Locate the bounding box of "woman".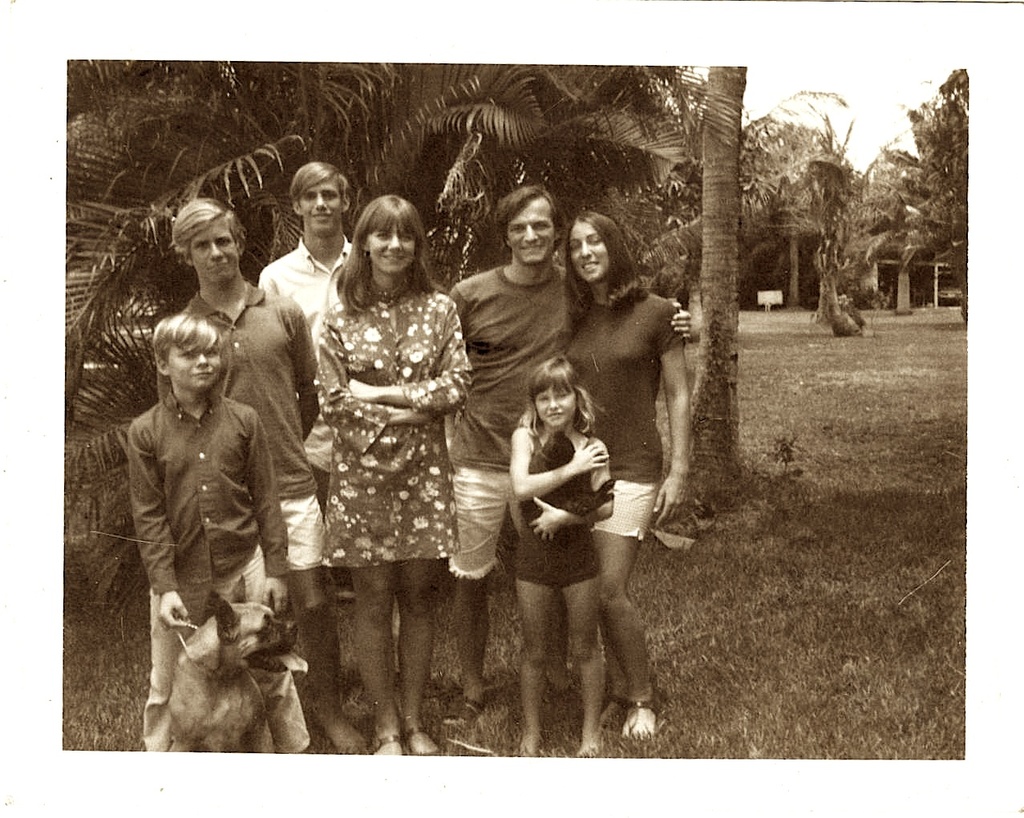
Bounding box: <box>312,192,472,763</box>.
